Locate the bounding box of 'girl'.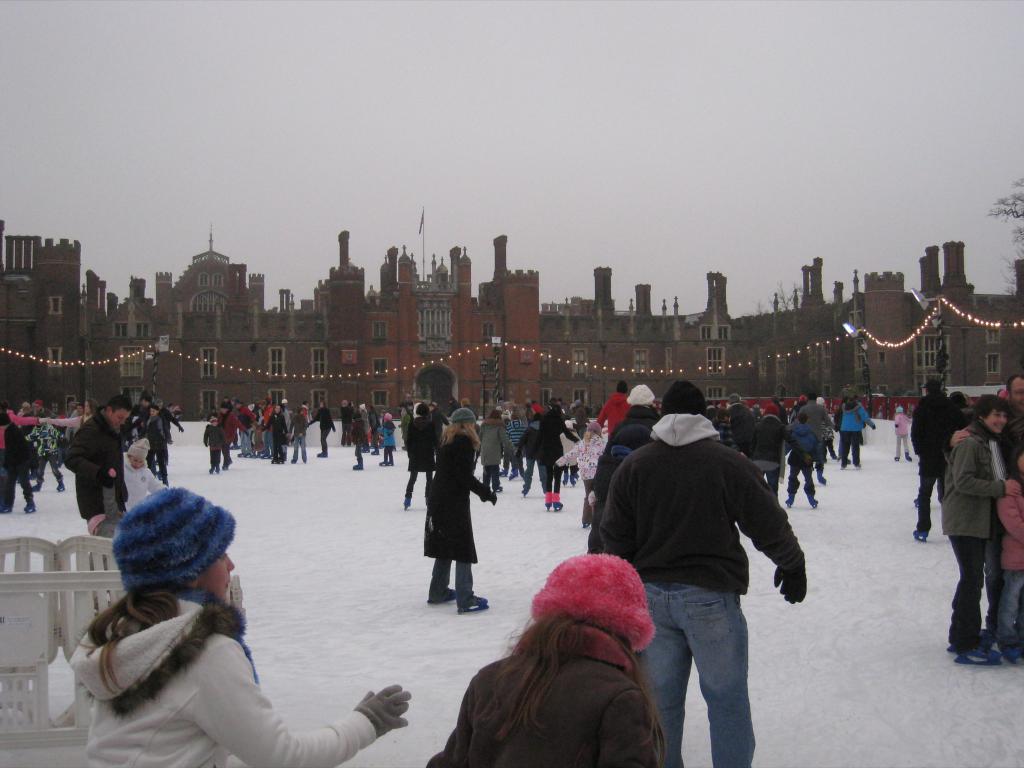
Bounding box: [376, 409, 397, 467].
